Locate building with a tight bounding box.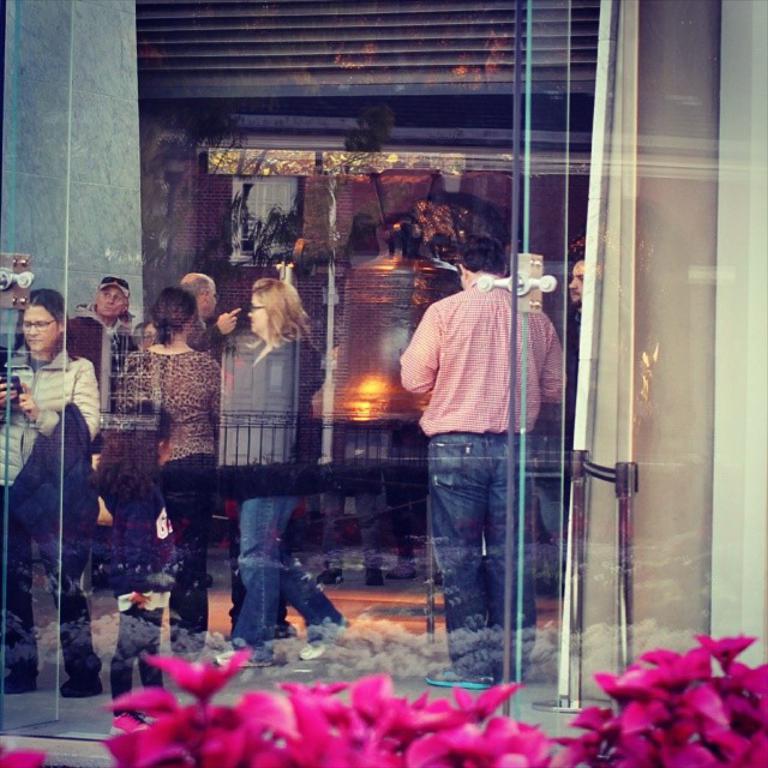
0/0/767/767.
